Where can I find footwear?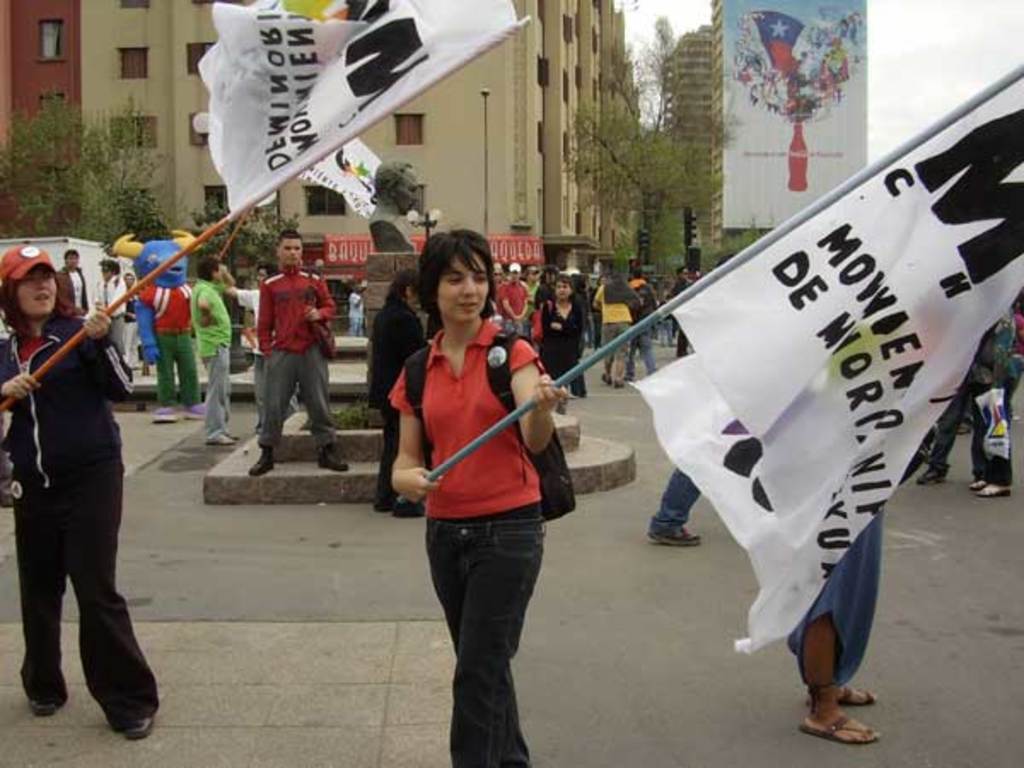
You can find it at x1=800 y1=674 x2=882 y2=746.
